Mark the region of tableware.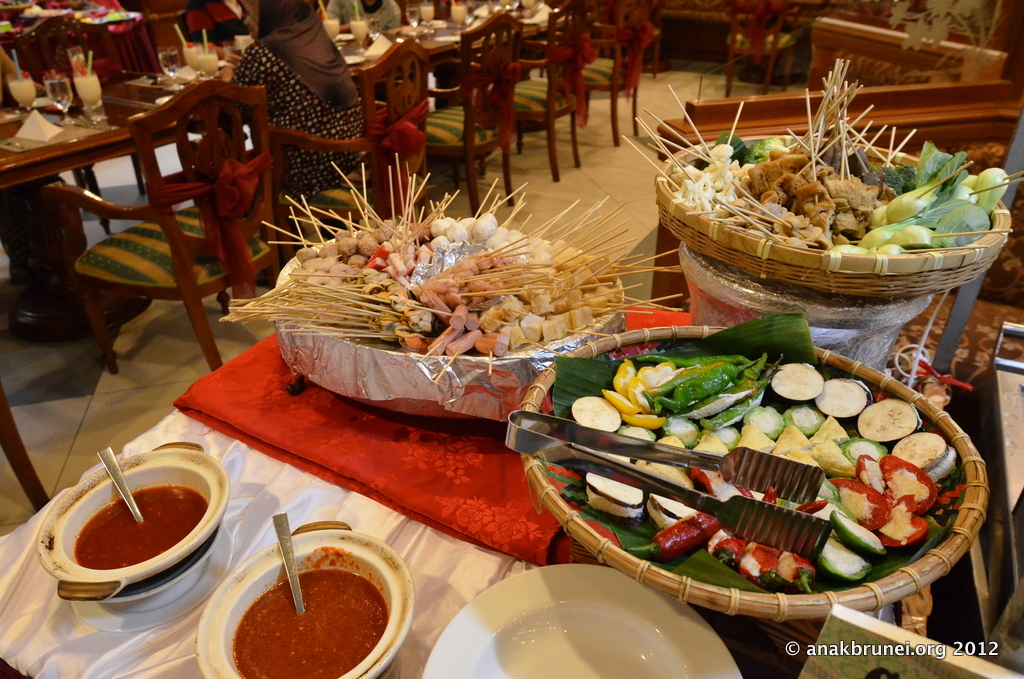
Region: <box>66,525,237,633</box>.
